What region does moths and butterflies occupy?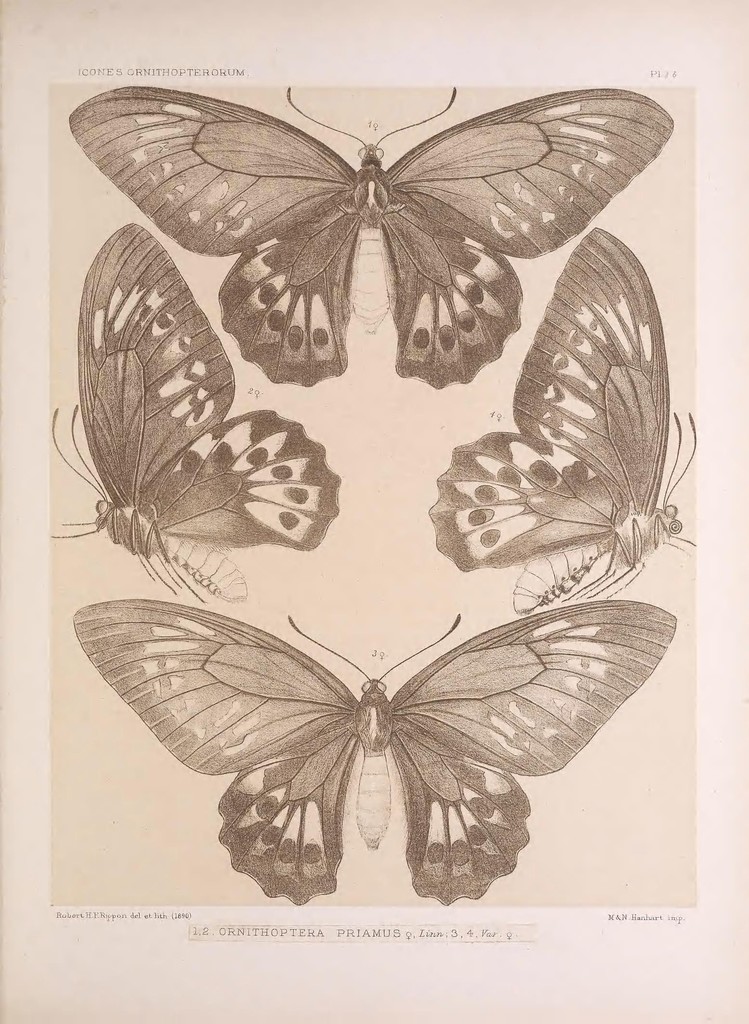
[x1=425, y1=225, x2=700, y2=610].
